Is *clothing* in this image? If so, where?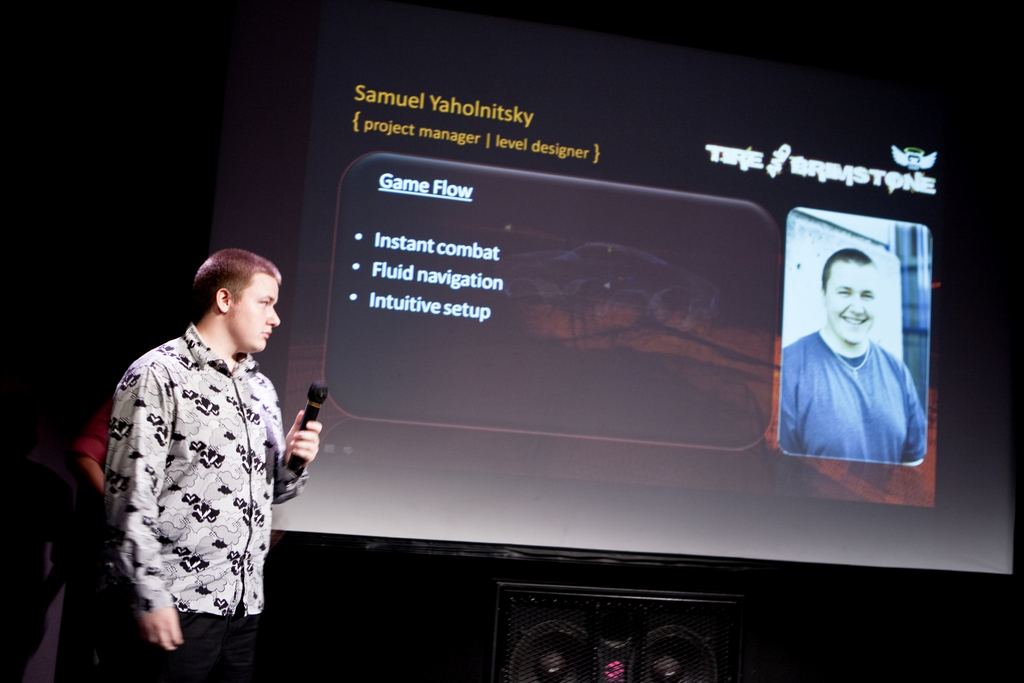
Yes, at <bbox>92, 294, 296, 648</bbox>.
